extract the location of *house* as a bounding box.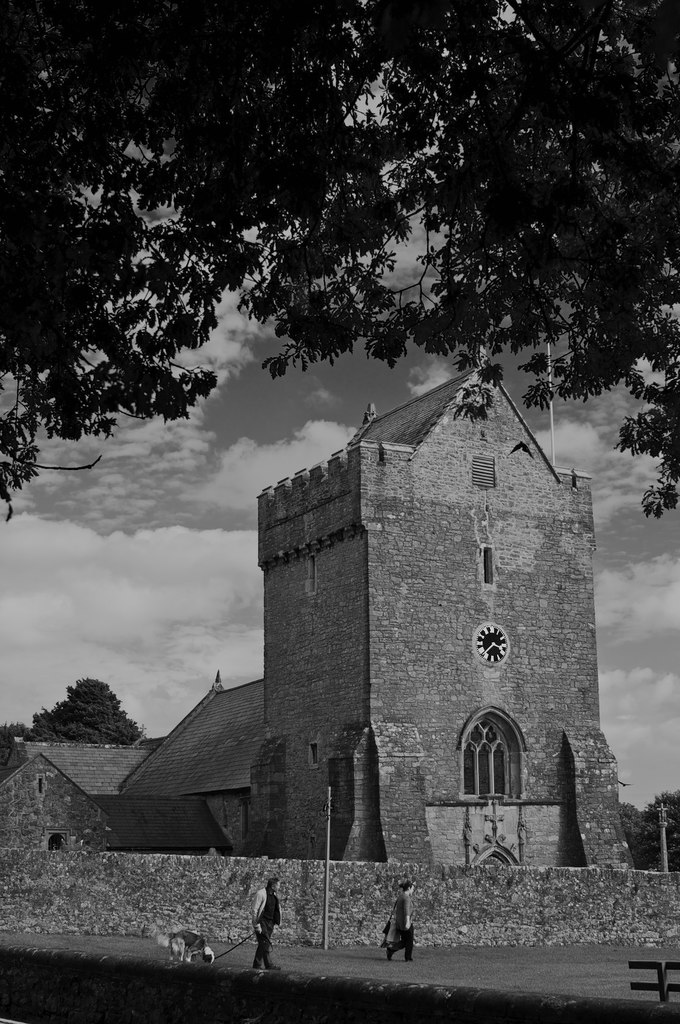
locate(76, 757, 220, 860).
